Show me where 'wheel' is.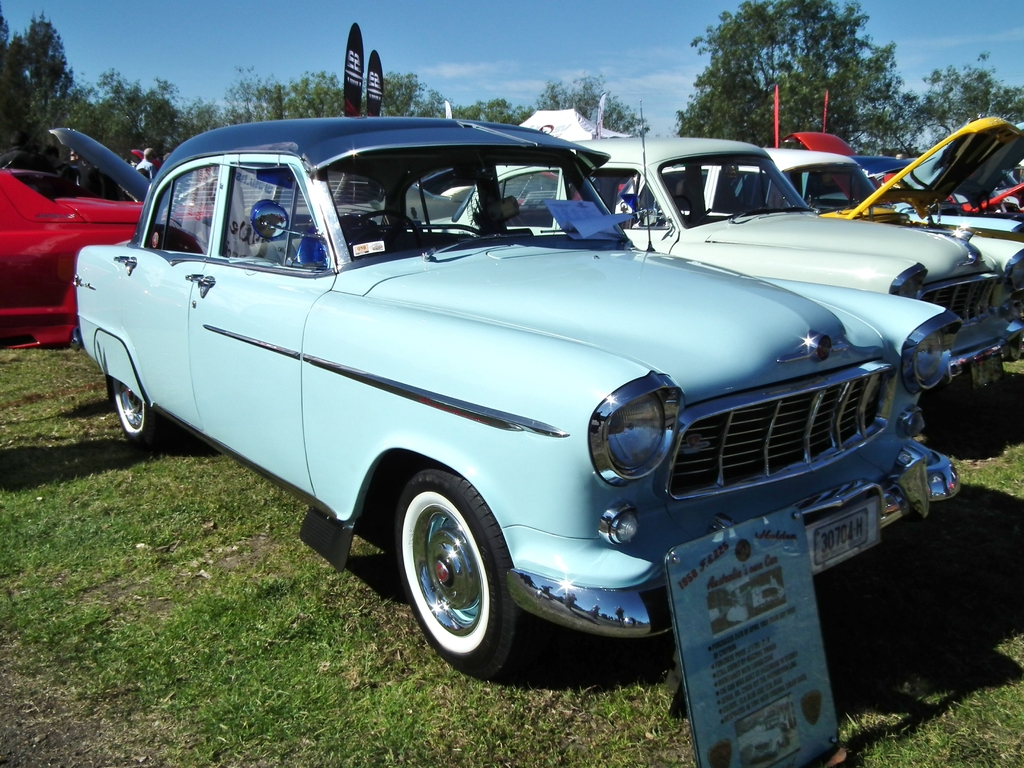
'wheel' is at [left=357, top=206, right=419, bottom=252].
